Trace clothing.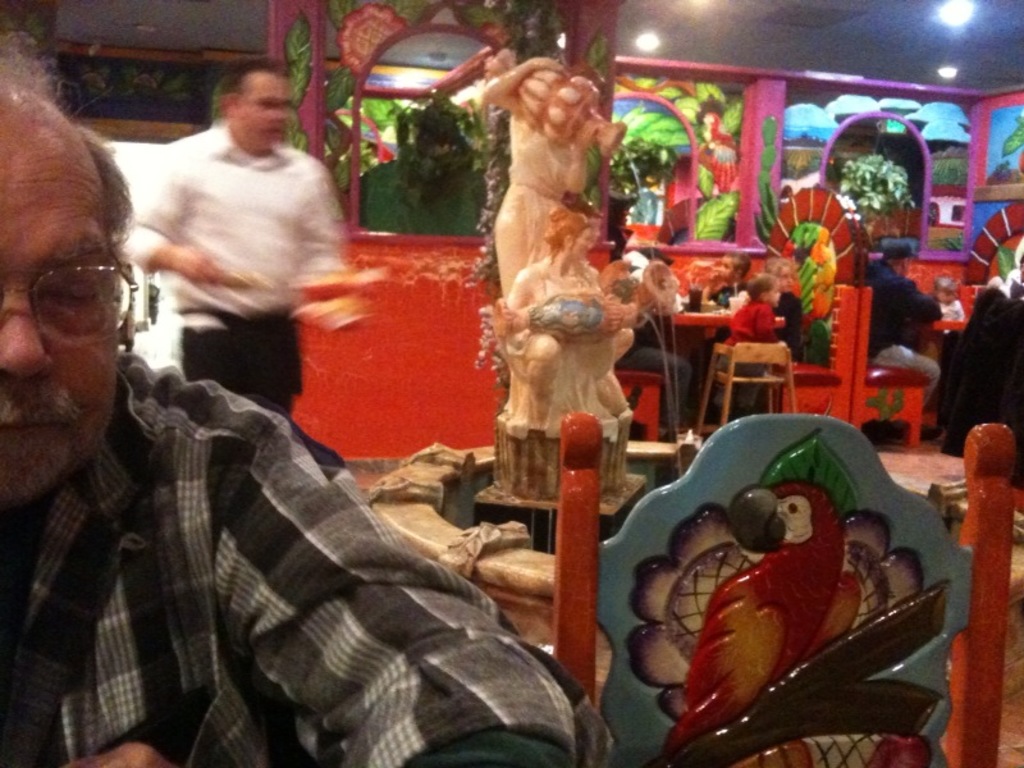
Traced to crop(503, 266, 636, 439).
